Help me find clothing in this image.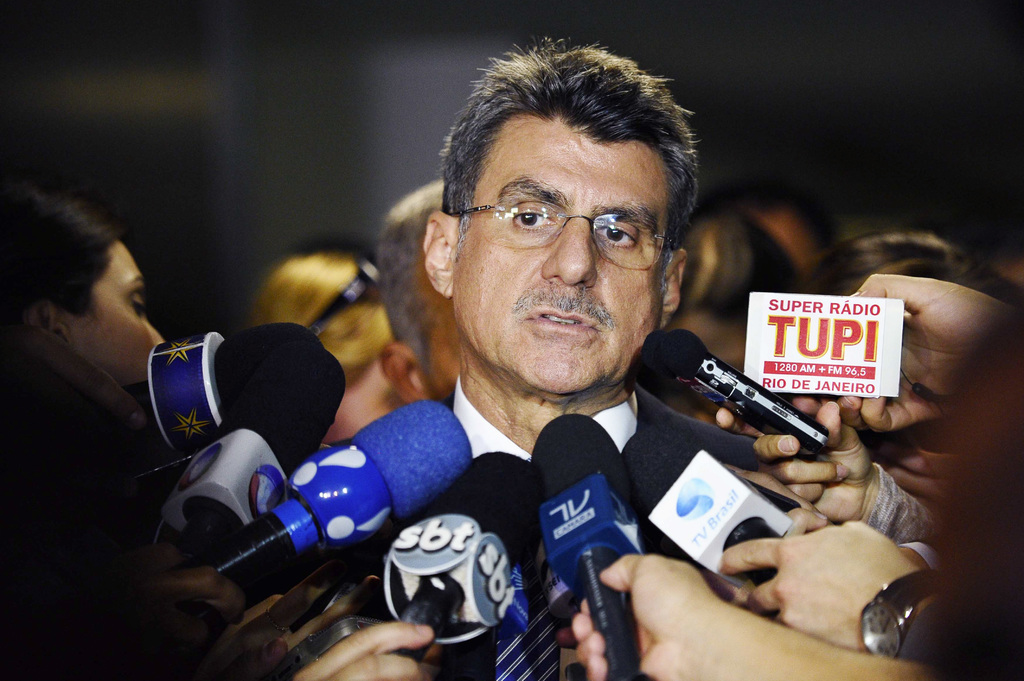
Found it: [x1=225, y1=362, x2=660, y2=680].
